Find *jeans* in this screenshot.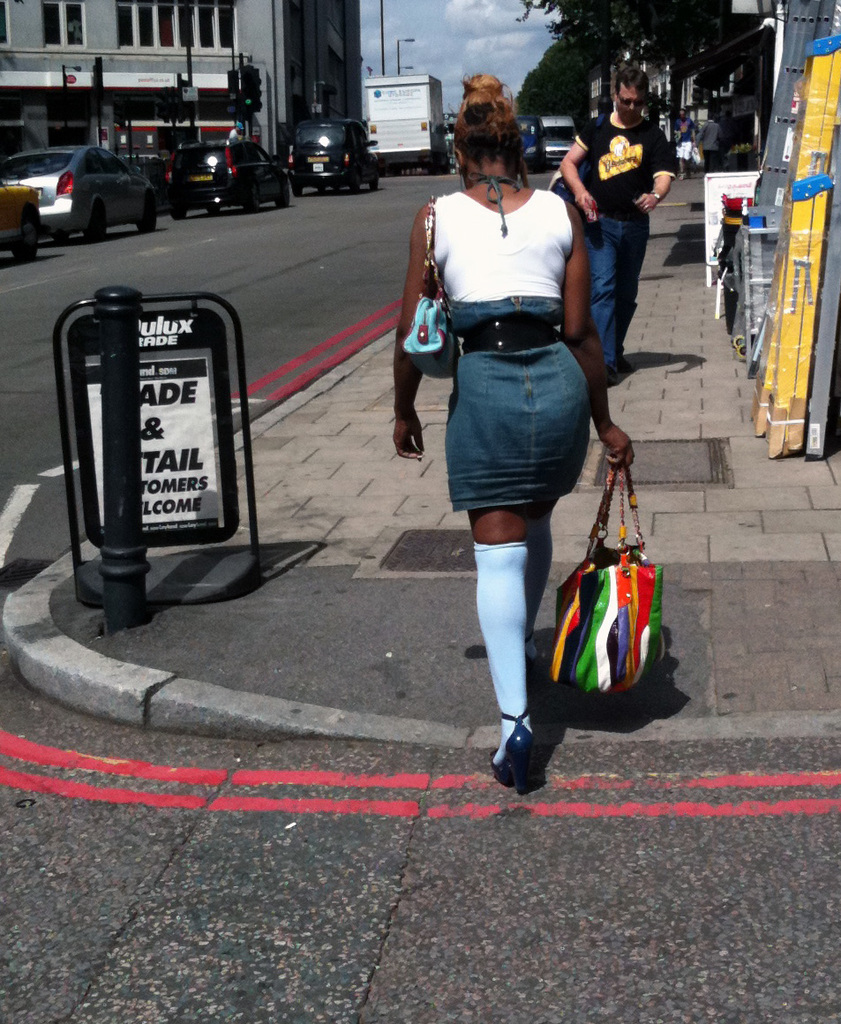
The bounding box for *jeans* is Rect(588, 213, 650, 374).
